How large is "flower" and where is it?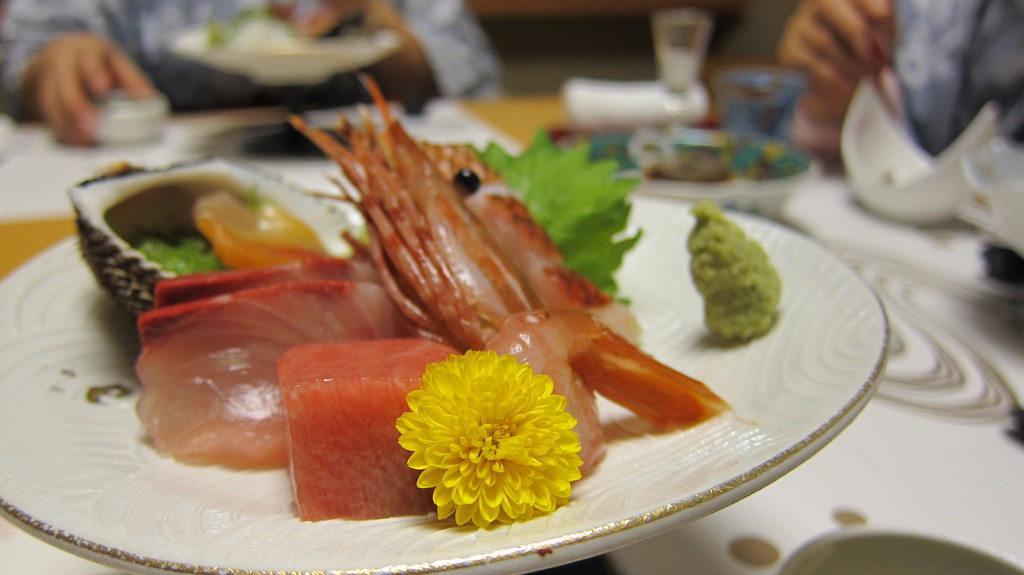
Bounding box: box(379, 342, 591, 514).
